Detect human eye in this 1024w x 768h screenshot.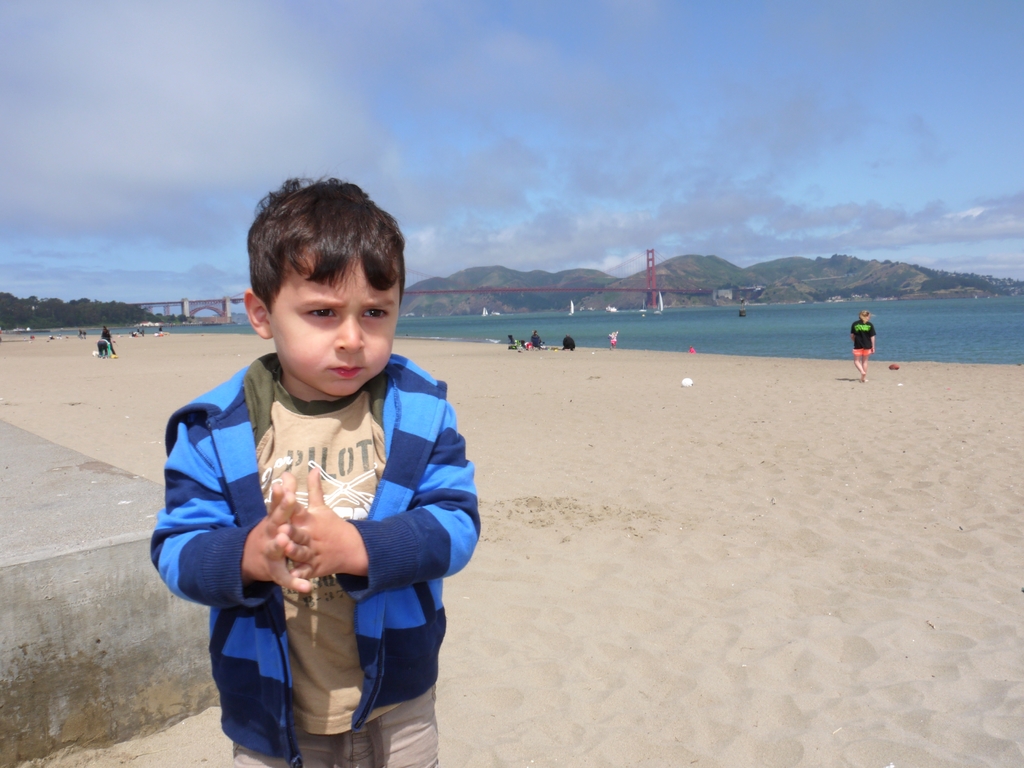
Detection: {"left": 306, "top": 307, "right": 337, "bottom": 319}.
